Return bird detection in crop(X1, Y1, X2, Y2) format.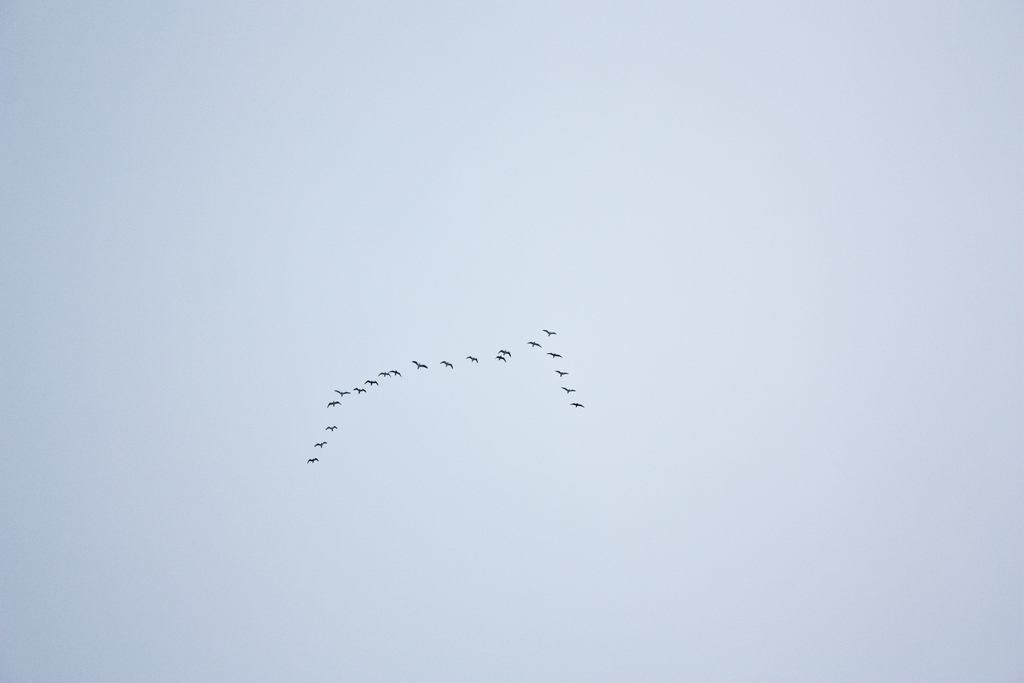
crop(466, 352, 480, 363).
